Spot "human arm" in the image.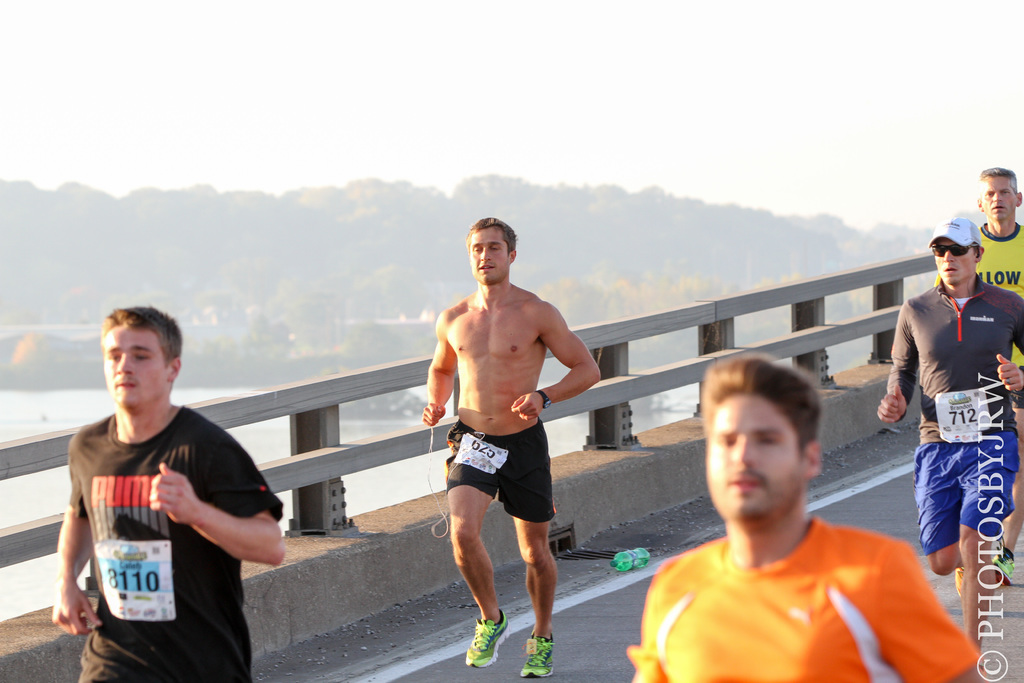
"human arm" found at 141 425 286 570.
